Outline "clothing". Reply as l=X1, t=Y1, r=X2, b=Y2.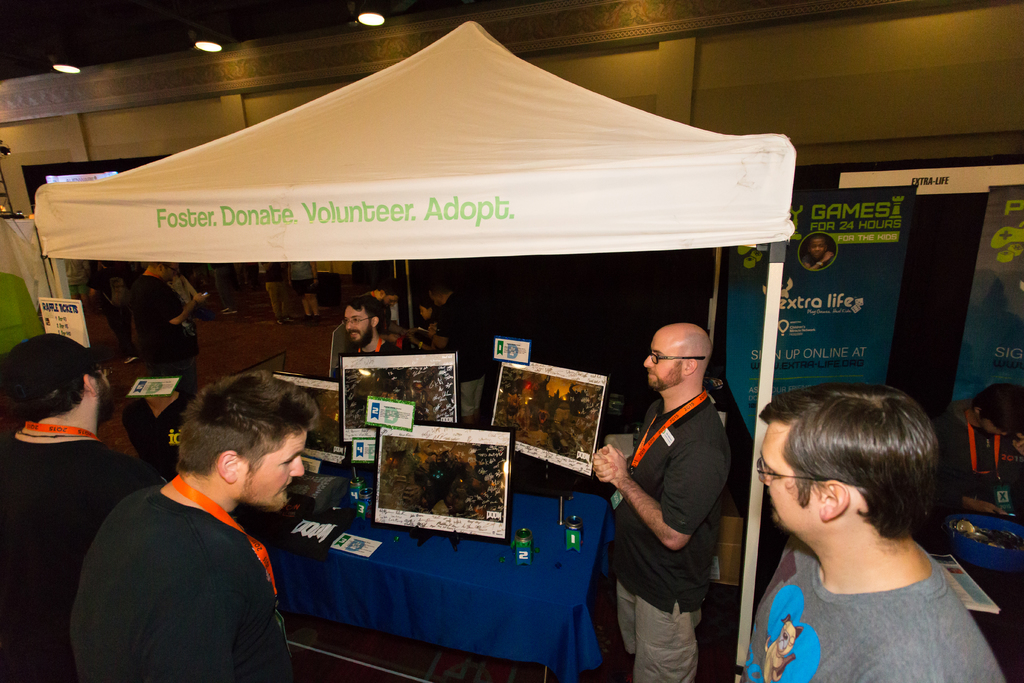
l=358, t=295, r=388, b=328.
